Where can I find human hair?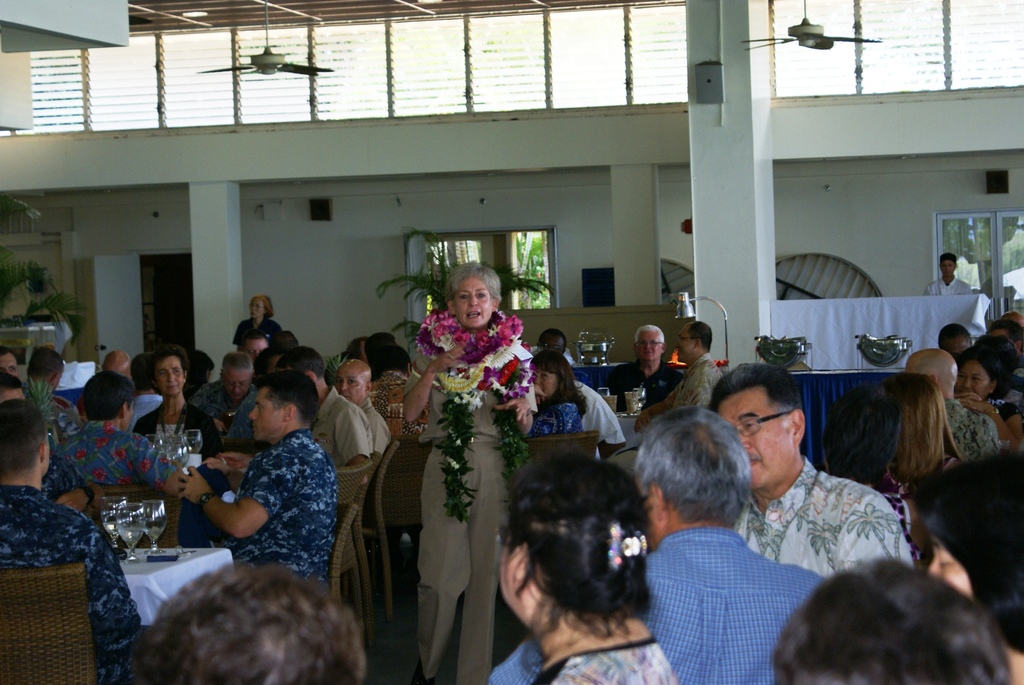
You can find it at [left=884, top=372, right=958, bottom=484].
